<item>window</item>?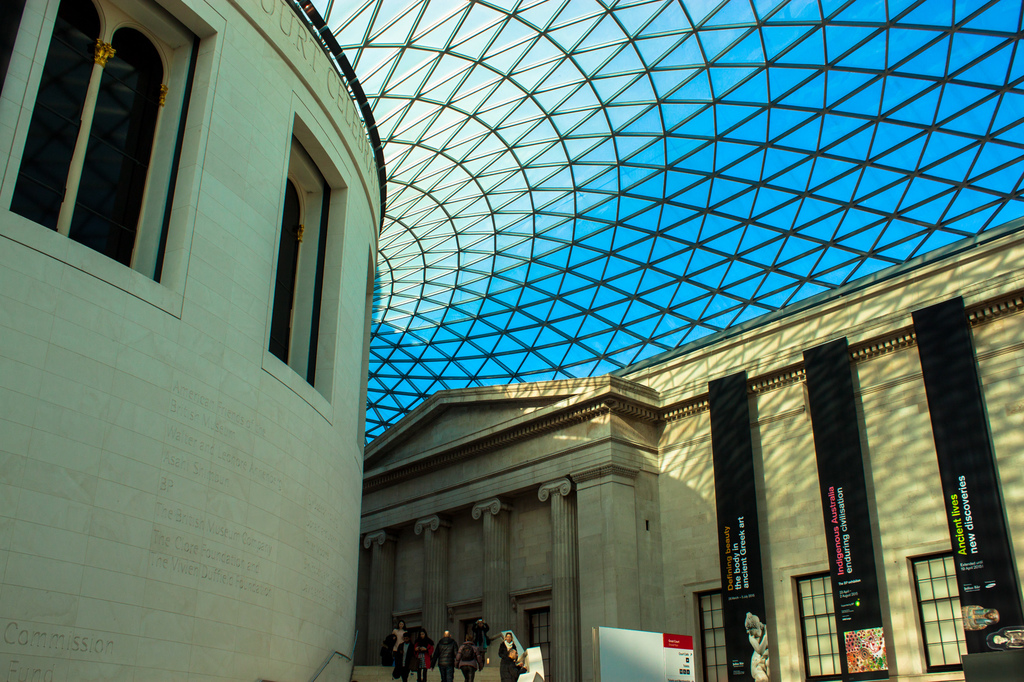
detection(10, 8, 188, 288)
